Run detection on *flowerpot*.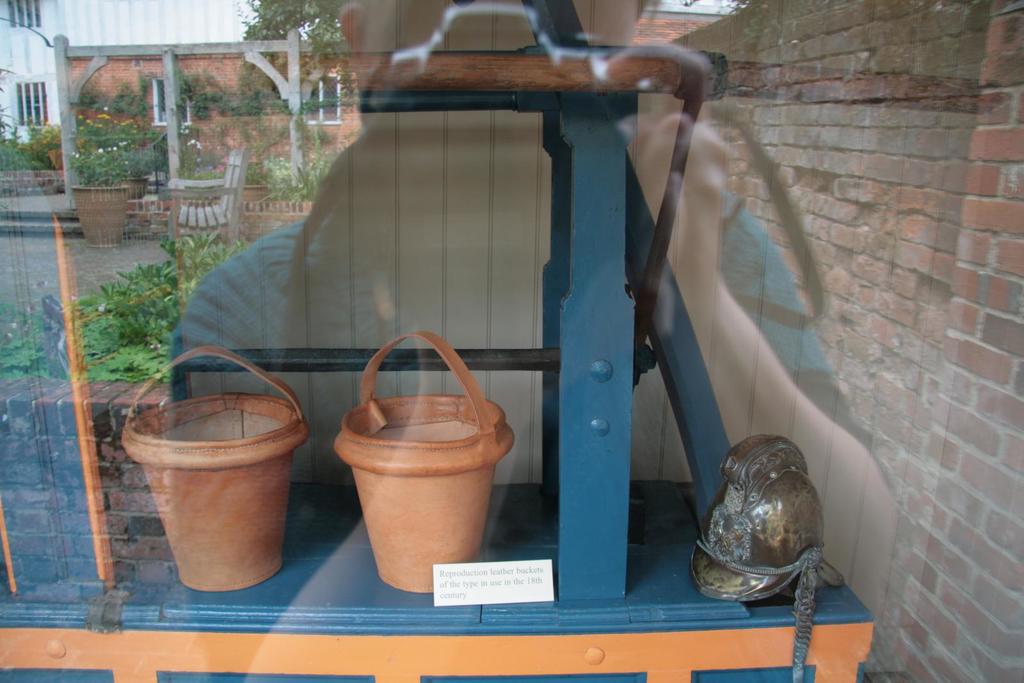
Result: [x1=74, y1=184, x2=127, y2=252].
